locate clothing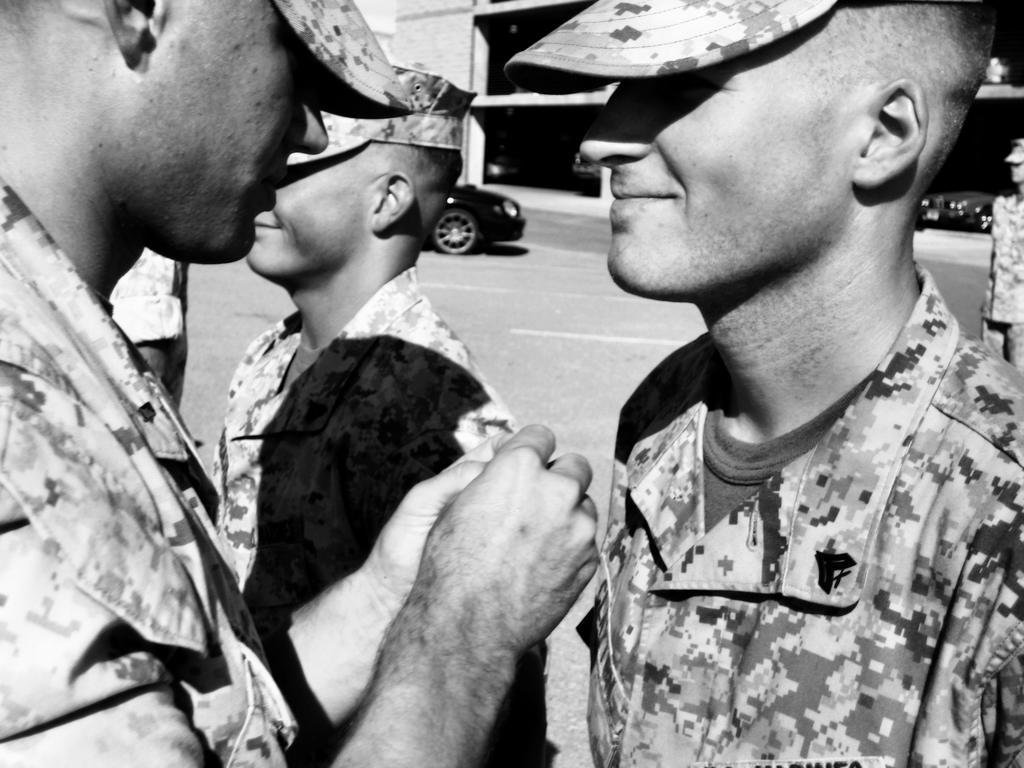
[0,182,297,767]
